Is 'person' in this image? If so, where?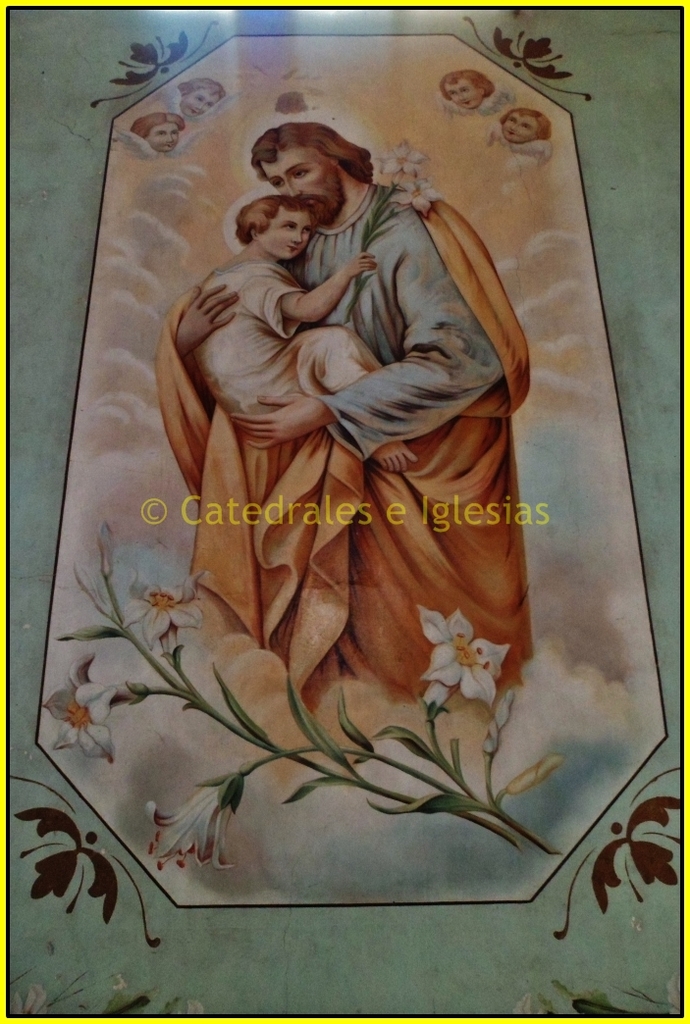
Yes, at 176, 73, 226, 117.
